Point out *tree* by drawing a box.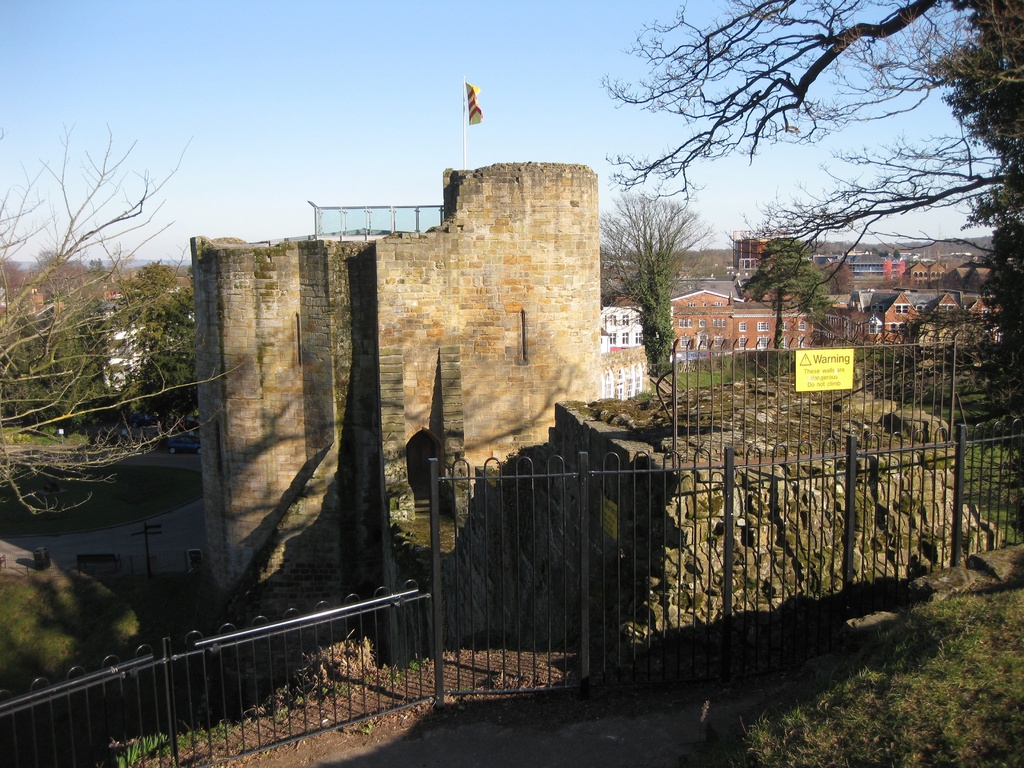
bbox=[52, 291, 123, 428].
